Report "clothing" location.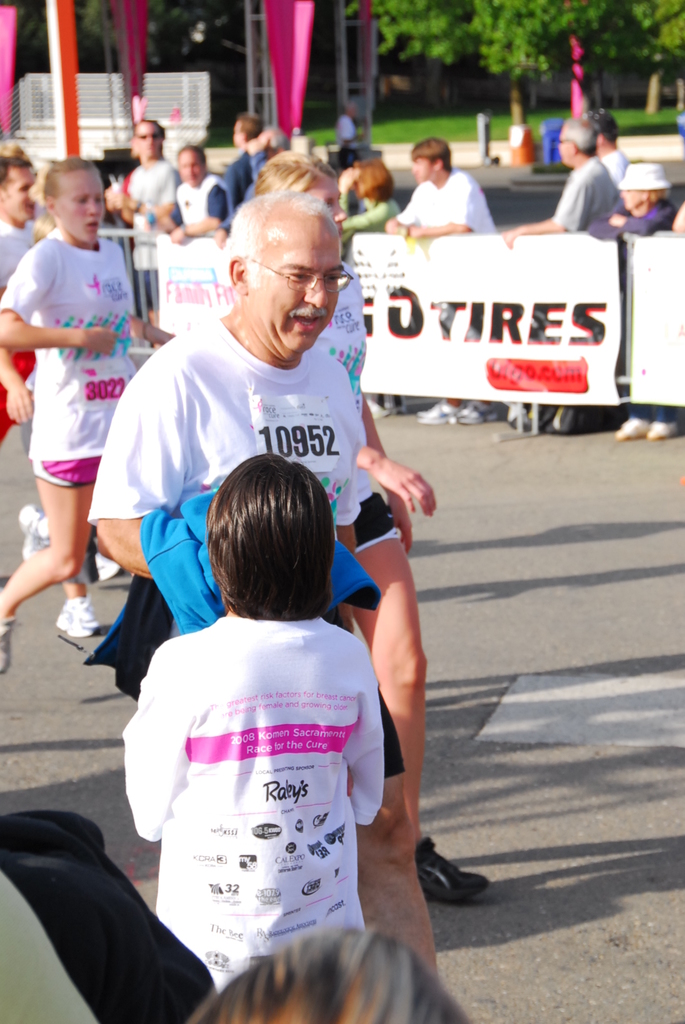
Report: [x1=547, y1=161, x2=629, y2=227].
